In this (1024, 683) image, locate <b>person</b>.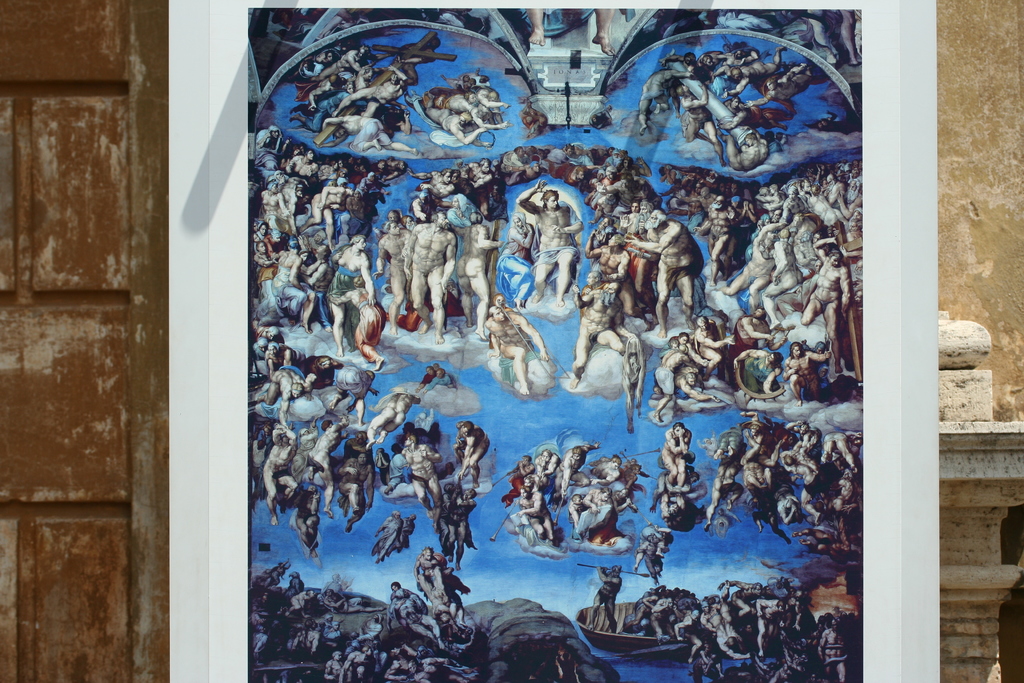
Bounding box: bbox=(717, 97, 792, 131).
